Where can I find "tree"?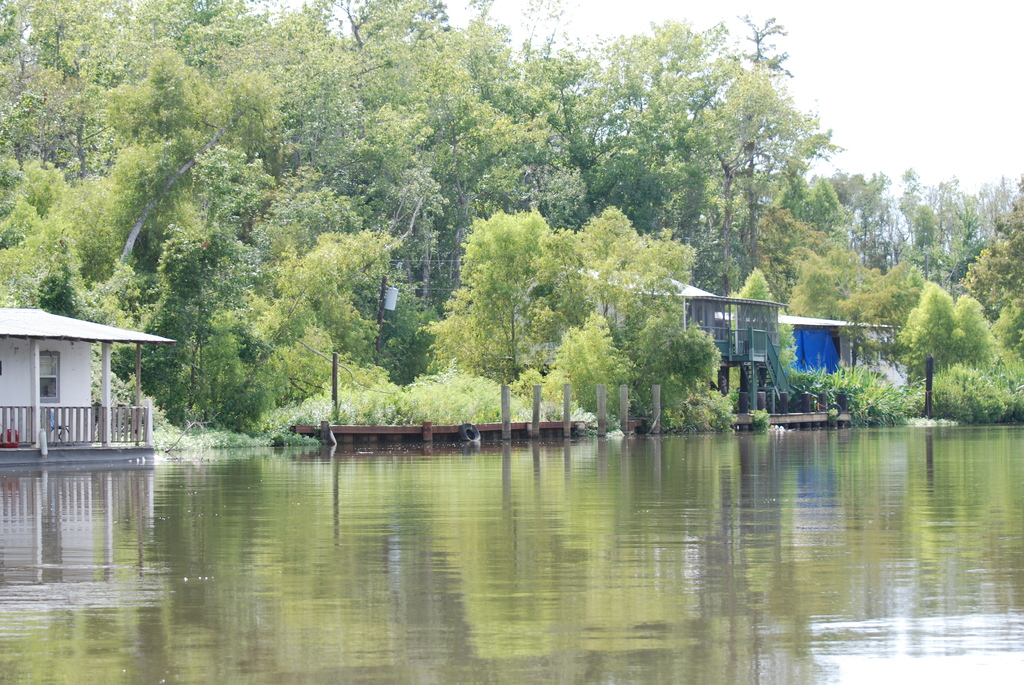
You can find it at bbox=(843, 268, 889, 373).
